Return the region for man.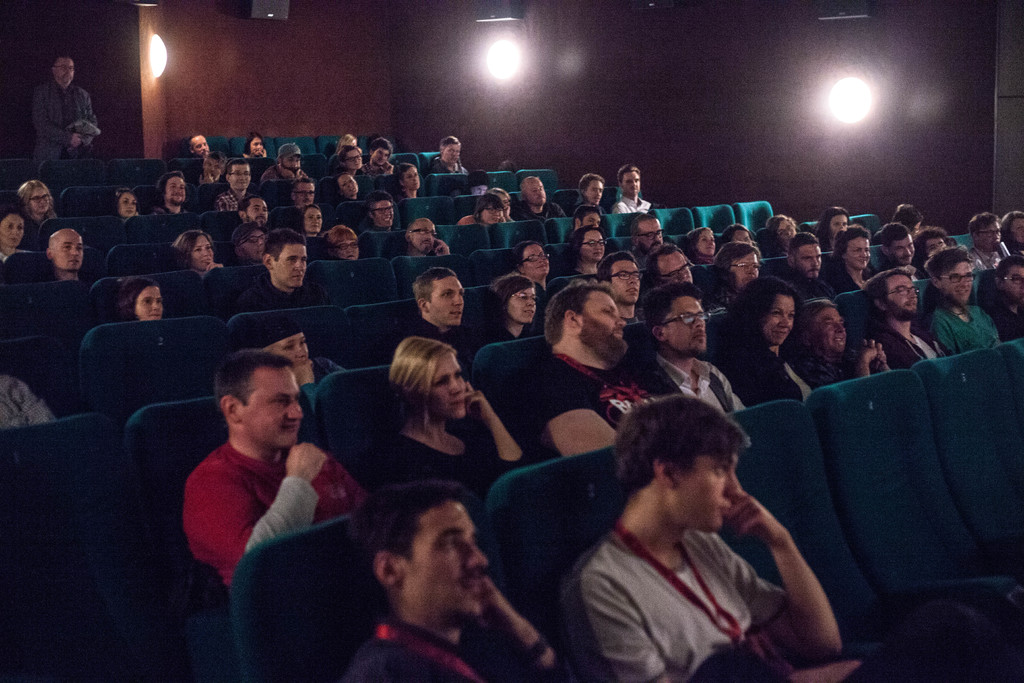
[431,134,463,174].
